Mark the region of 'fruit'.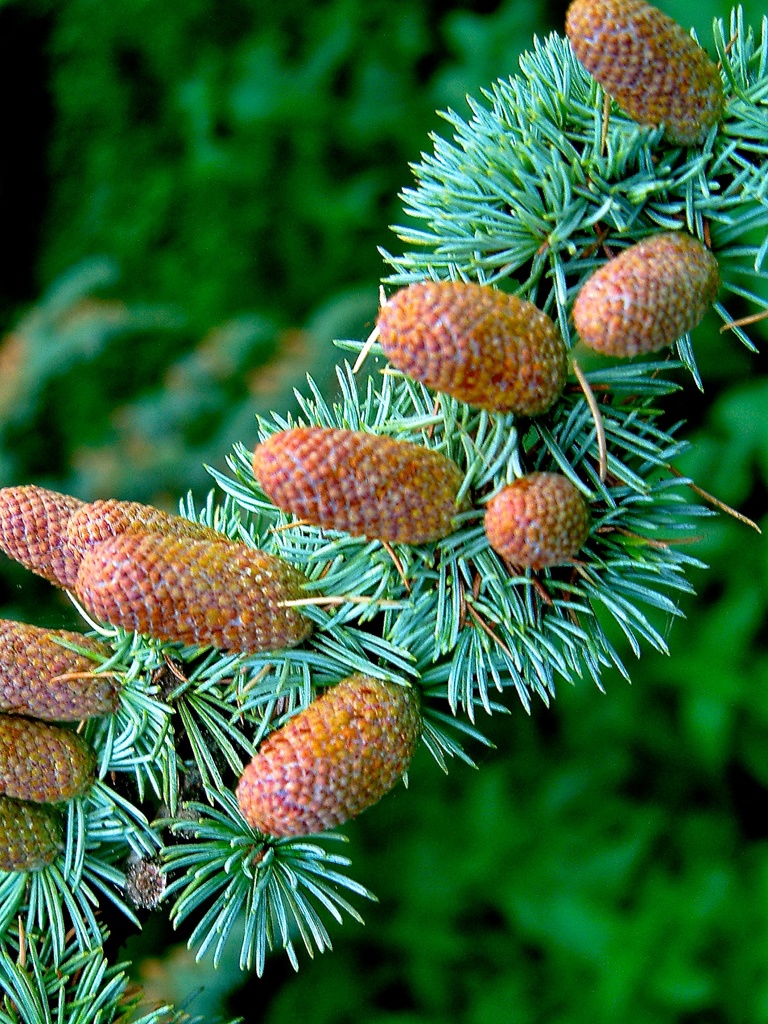
Region: {"x1": 567, "y1": 0, "x2": 723, "y2": 143}.
